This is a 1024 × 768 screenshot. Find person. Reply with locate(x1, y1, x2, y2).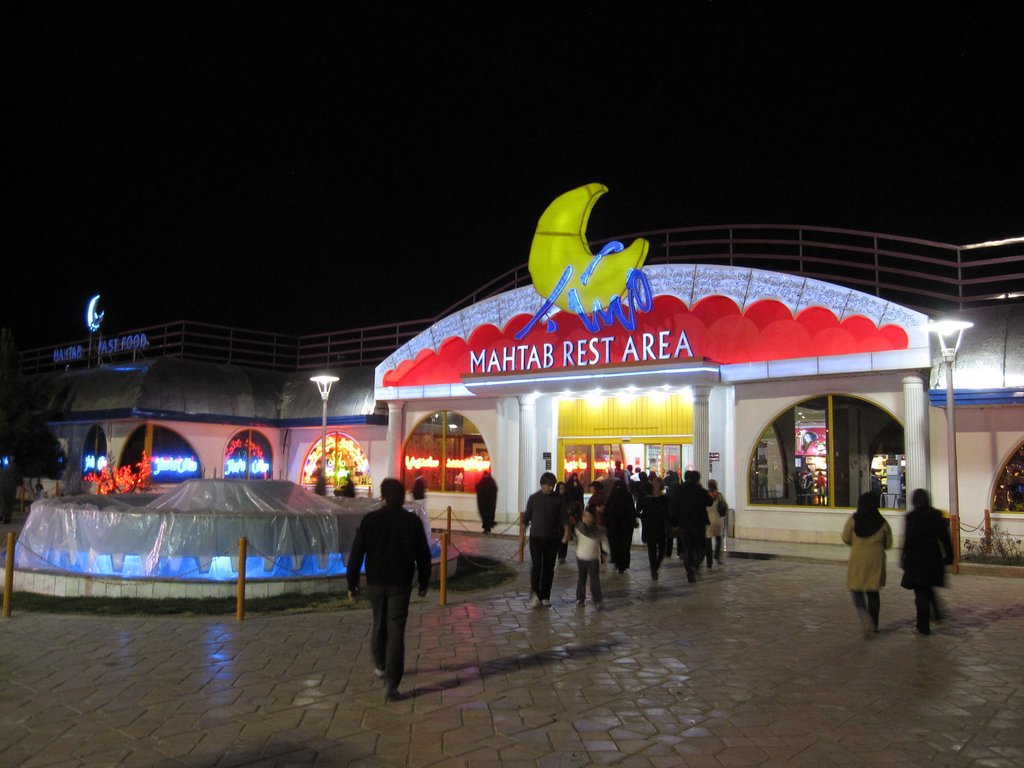
locate(473, 470, 499, 536).
